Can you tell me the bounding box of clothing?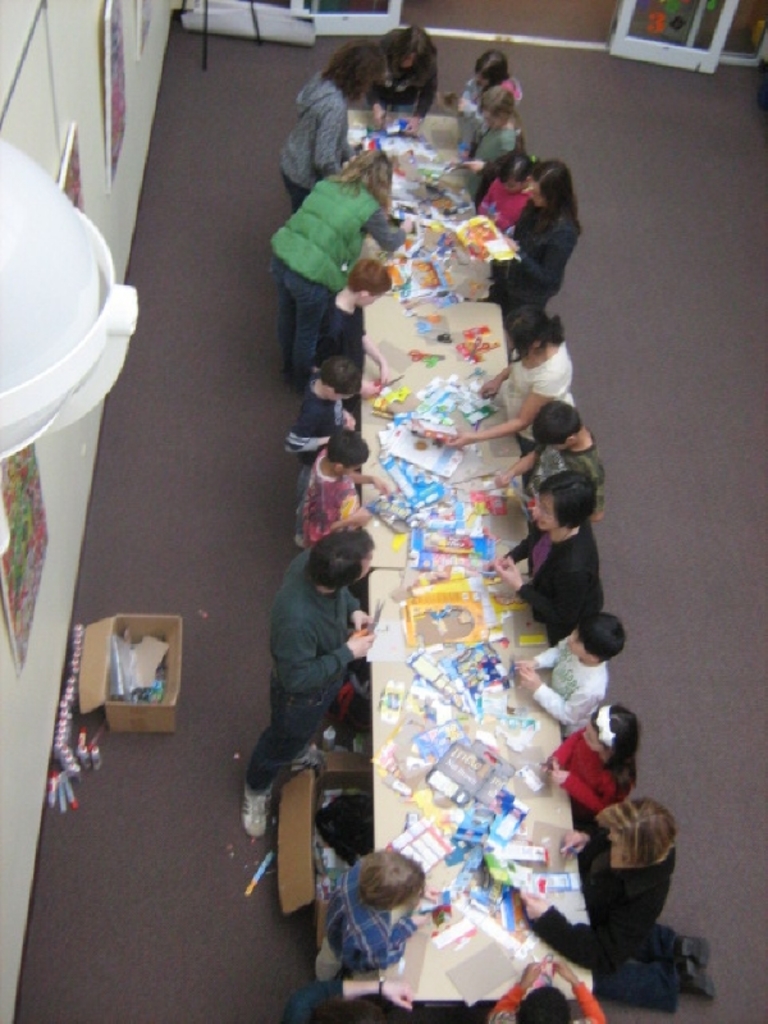
detection(289, 388, 332, 467).
